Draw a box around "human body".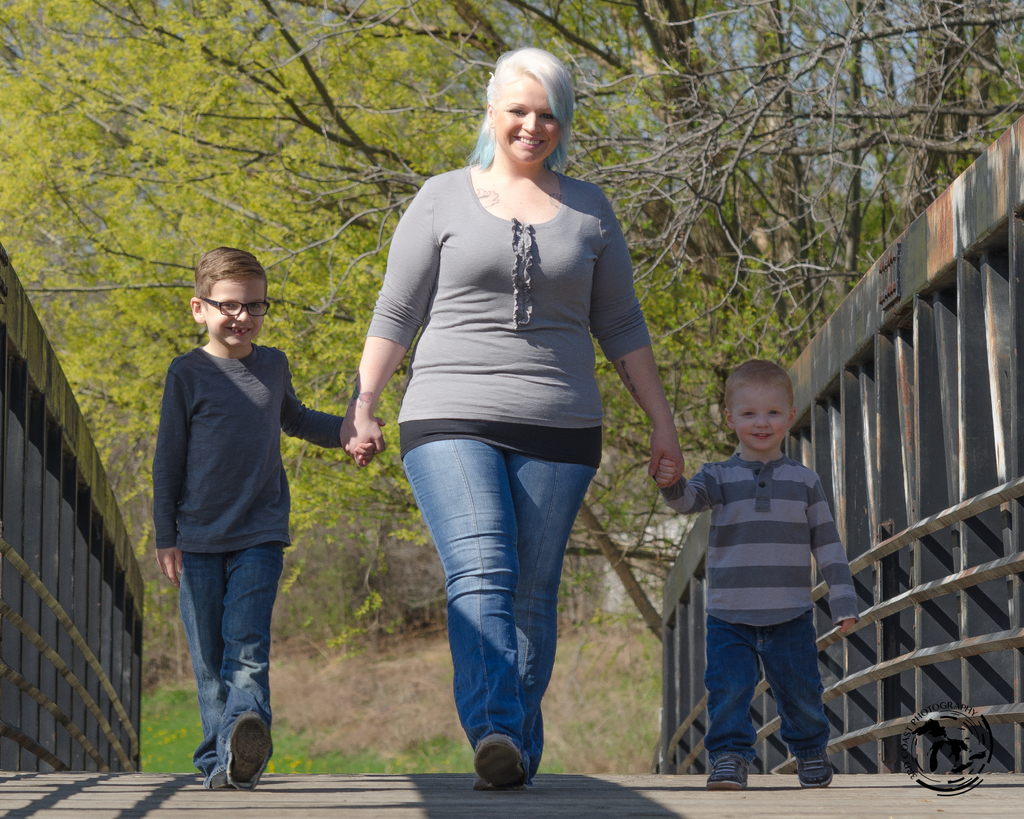
pyautogui.locateOnScreen(352, 63, 666, 770).
